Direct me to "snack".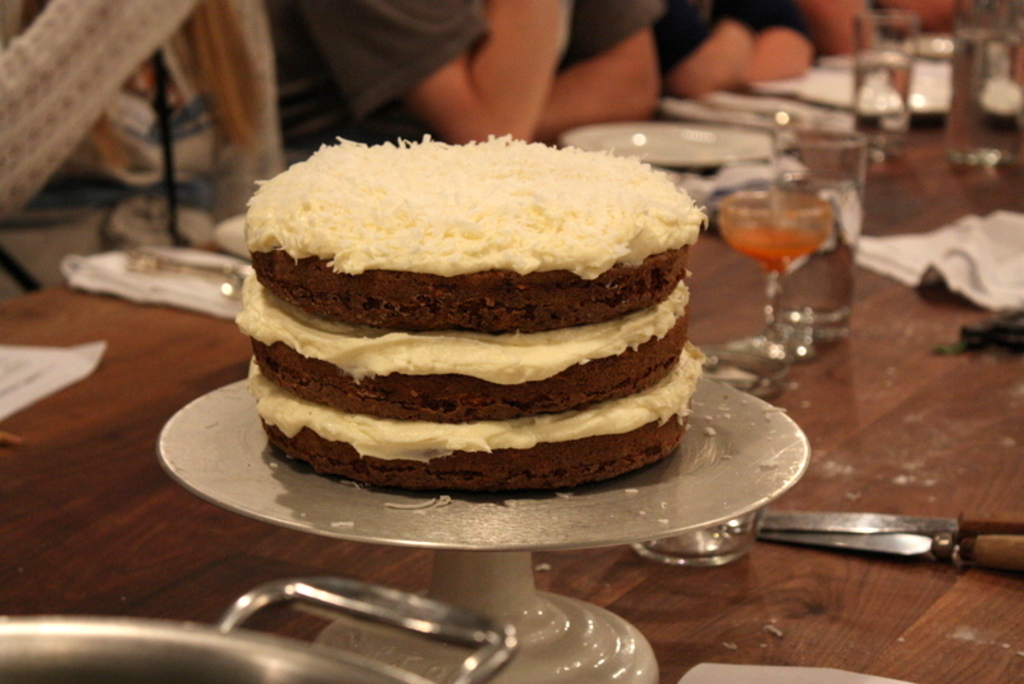
Direction: 233 128 709 489.
